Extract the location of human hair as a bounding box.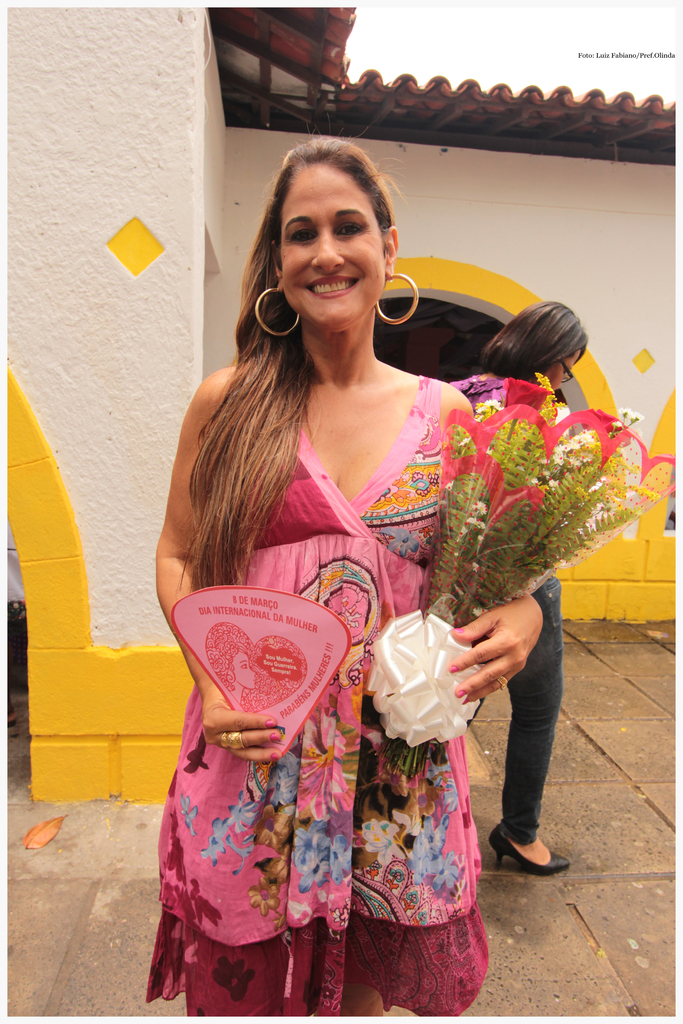
box(168, 116, 408, 613).
